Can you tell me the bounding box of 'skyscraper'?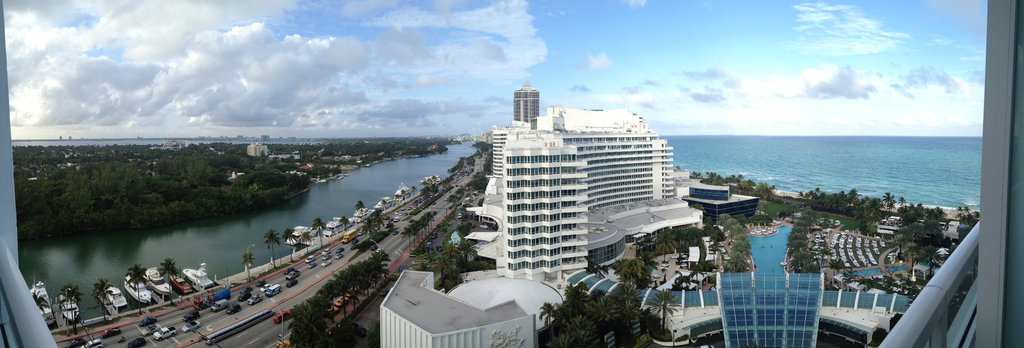
(497,119,591,284).
